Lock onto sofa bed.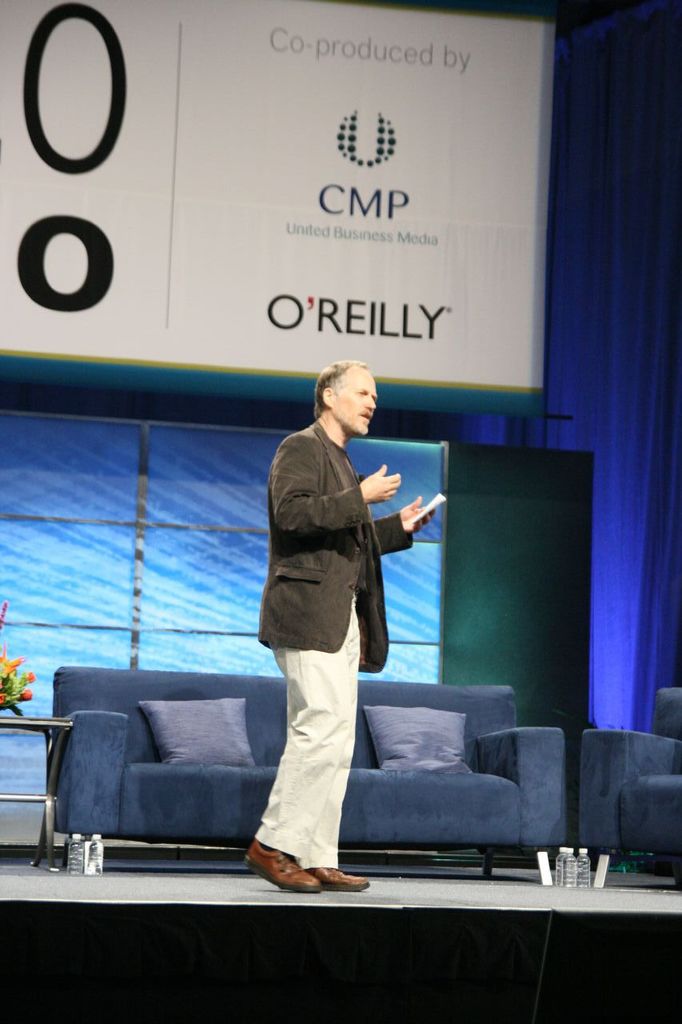
Locked: [x1=46, y1=662, x2=574, y2=878].
